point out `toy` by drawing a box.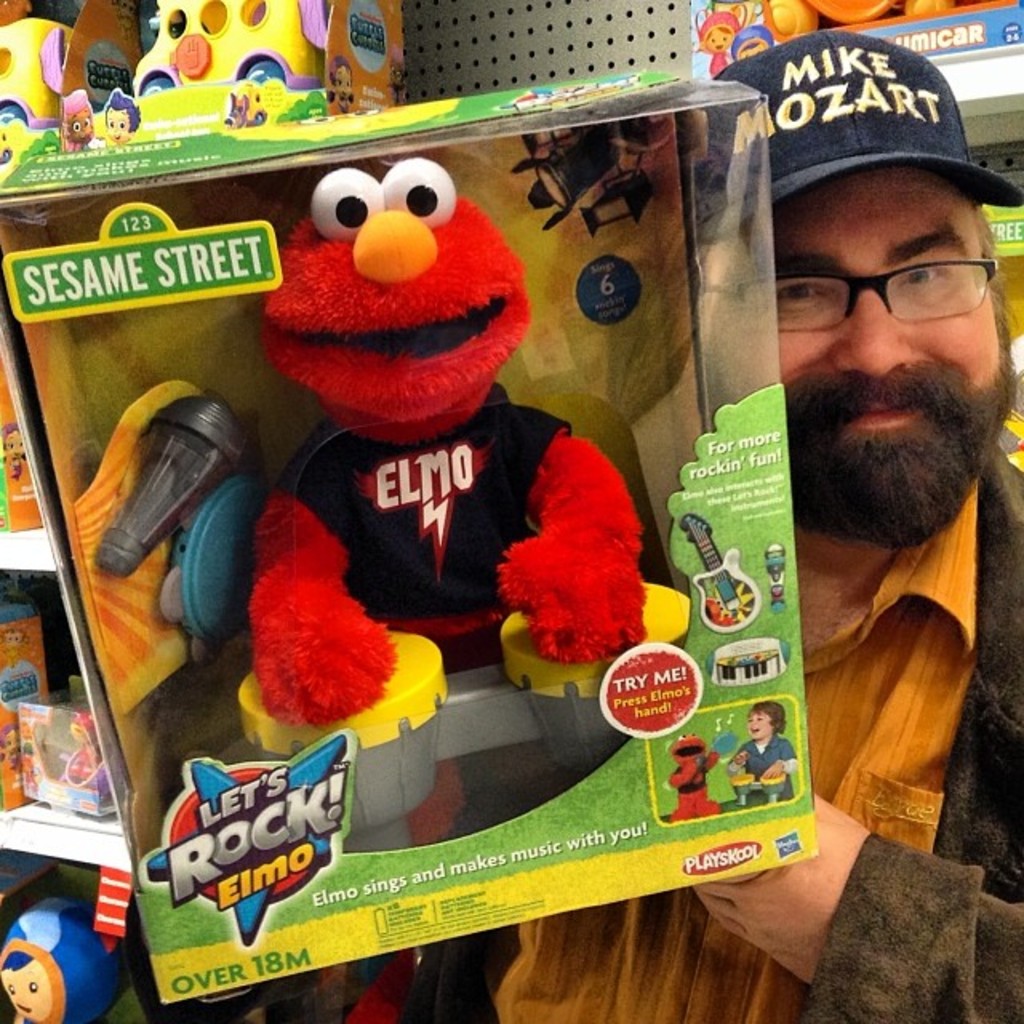
bbox=(198, 141, 704, 848).
